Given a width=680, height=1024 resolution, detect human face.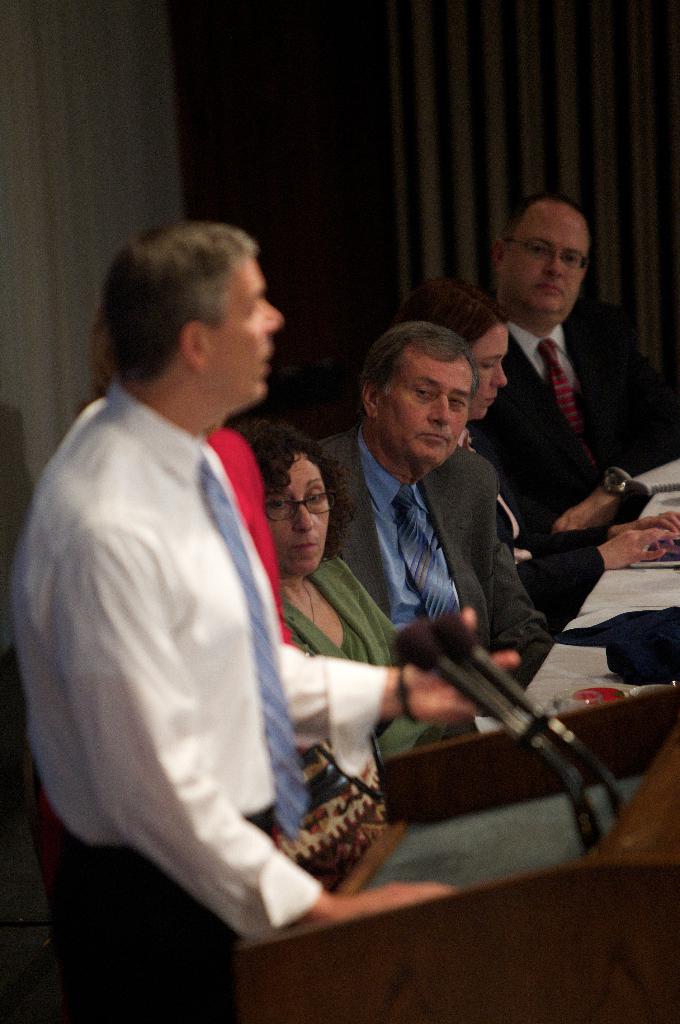
<bbox>376, 348, 474, 466</bbox>.
